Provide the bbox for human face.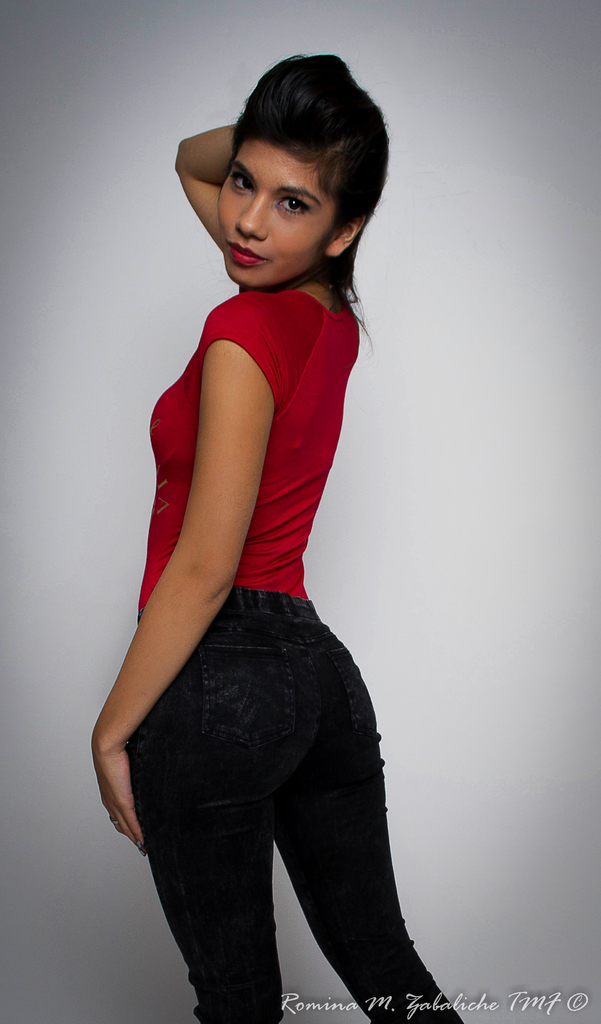
[left=220, top=137, right=332, bottom=287].
